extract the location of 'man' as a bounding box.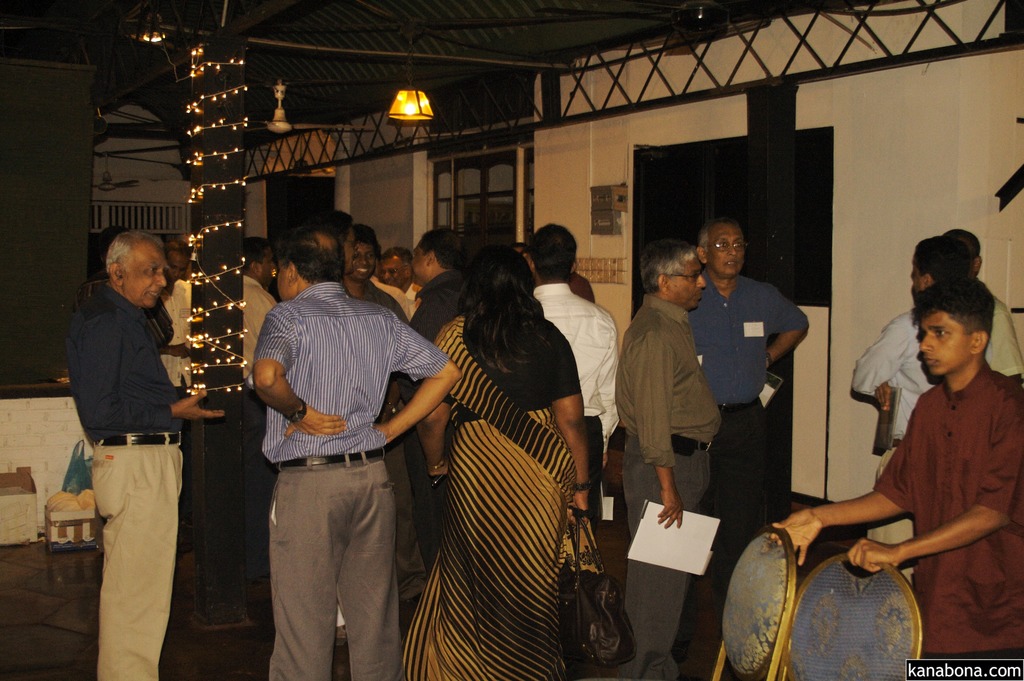
[left=68, top=229, right=224, bottom=680].
